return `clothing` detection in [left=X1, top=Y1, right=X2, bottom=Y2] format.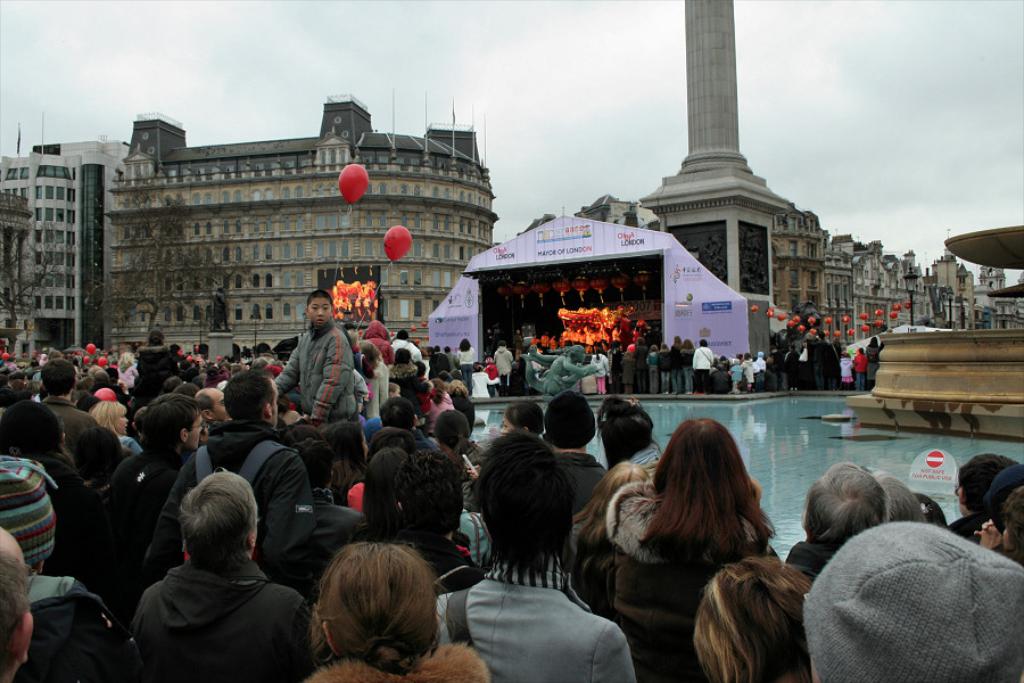
[left=144, top=418, right=319, bottom=581].
